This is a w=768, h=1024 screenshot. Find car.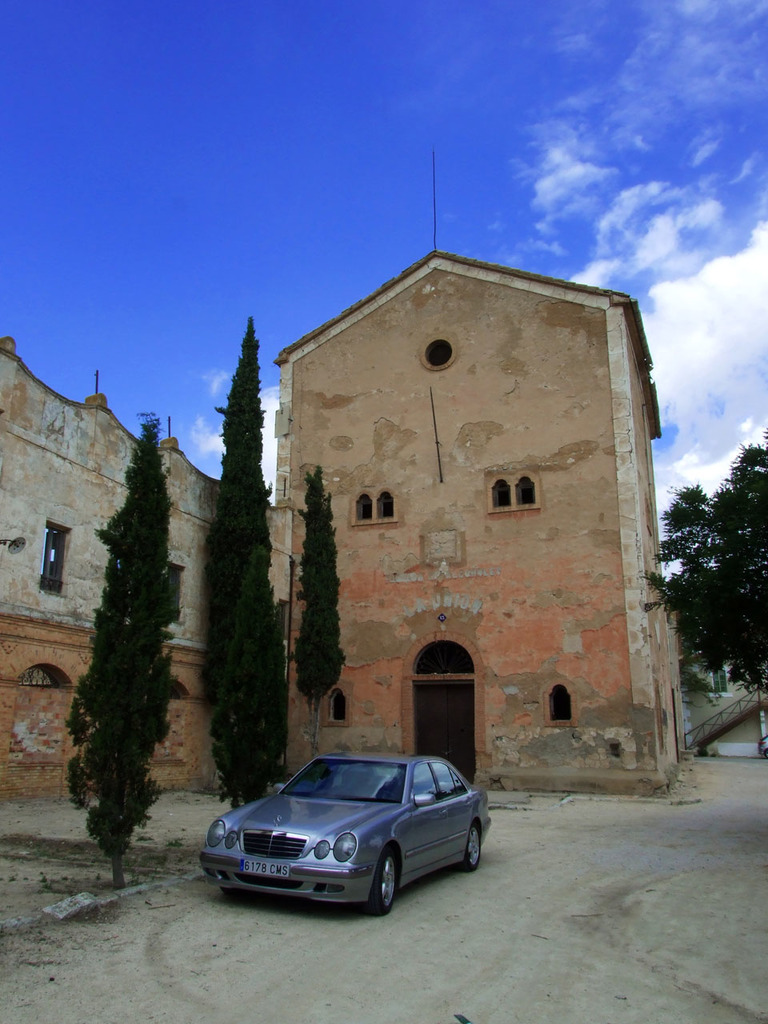
Bounding box: (x1=195, y1=748, x2=494, y2=912).
